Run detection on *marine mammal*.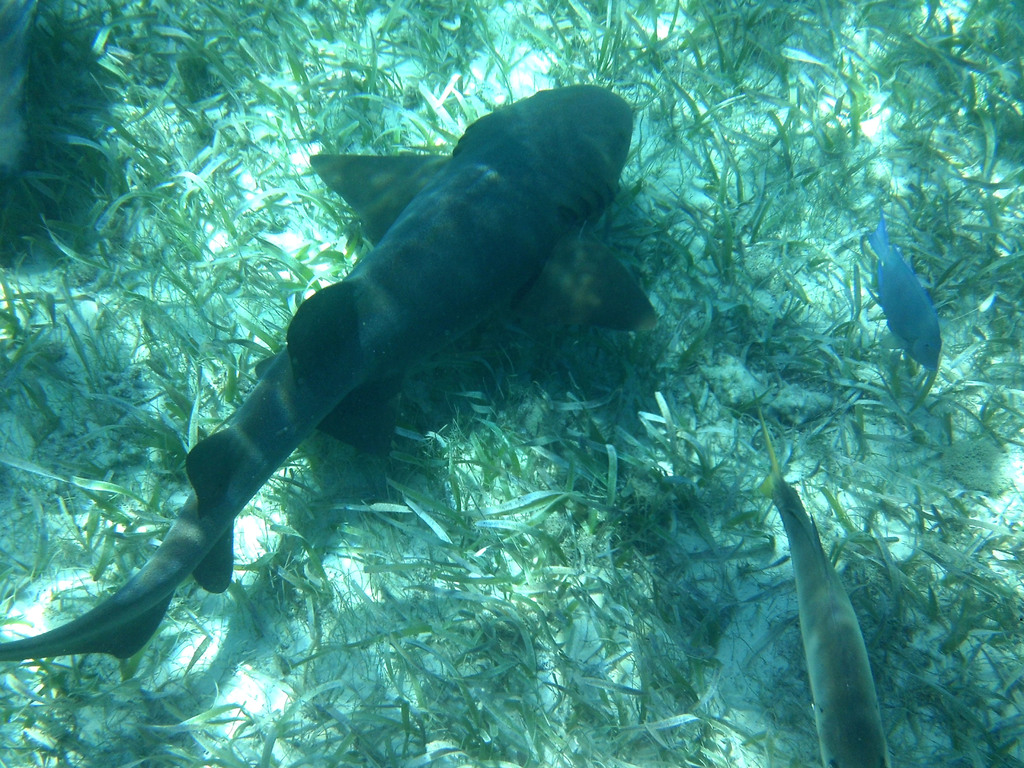
Result: {"left": 11, "top": 111, "right": 685, "bottom": 654}.
